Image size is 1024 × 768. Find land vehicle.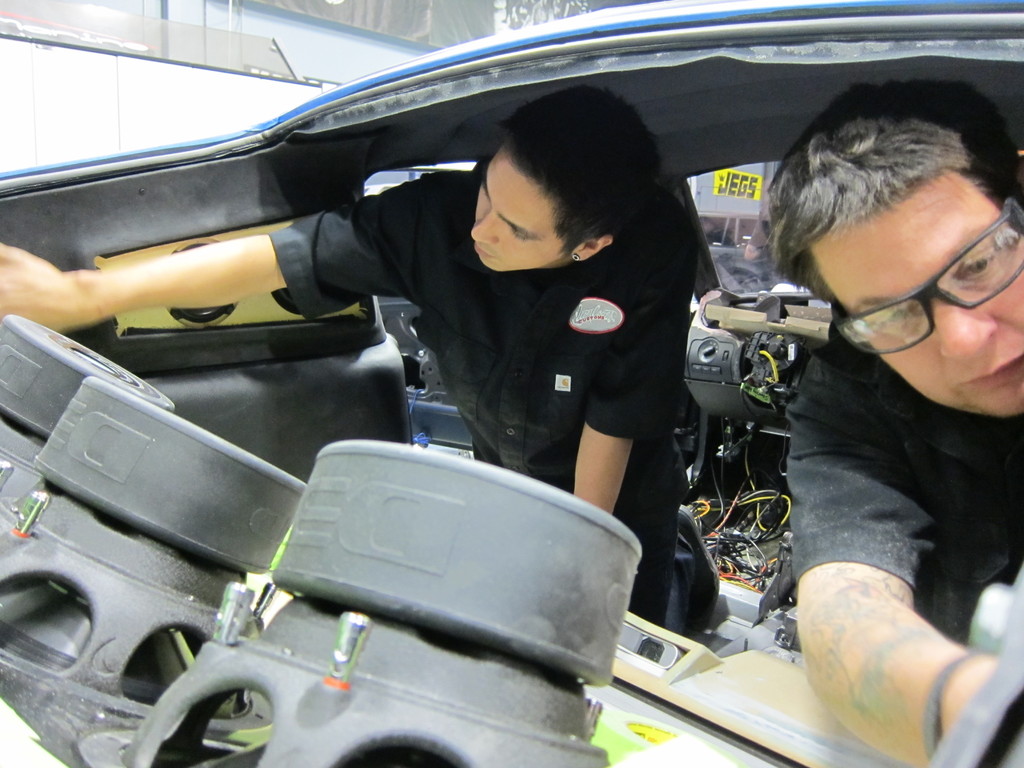
detection(0, 0, 1020, 693).
